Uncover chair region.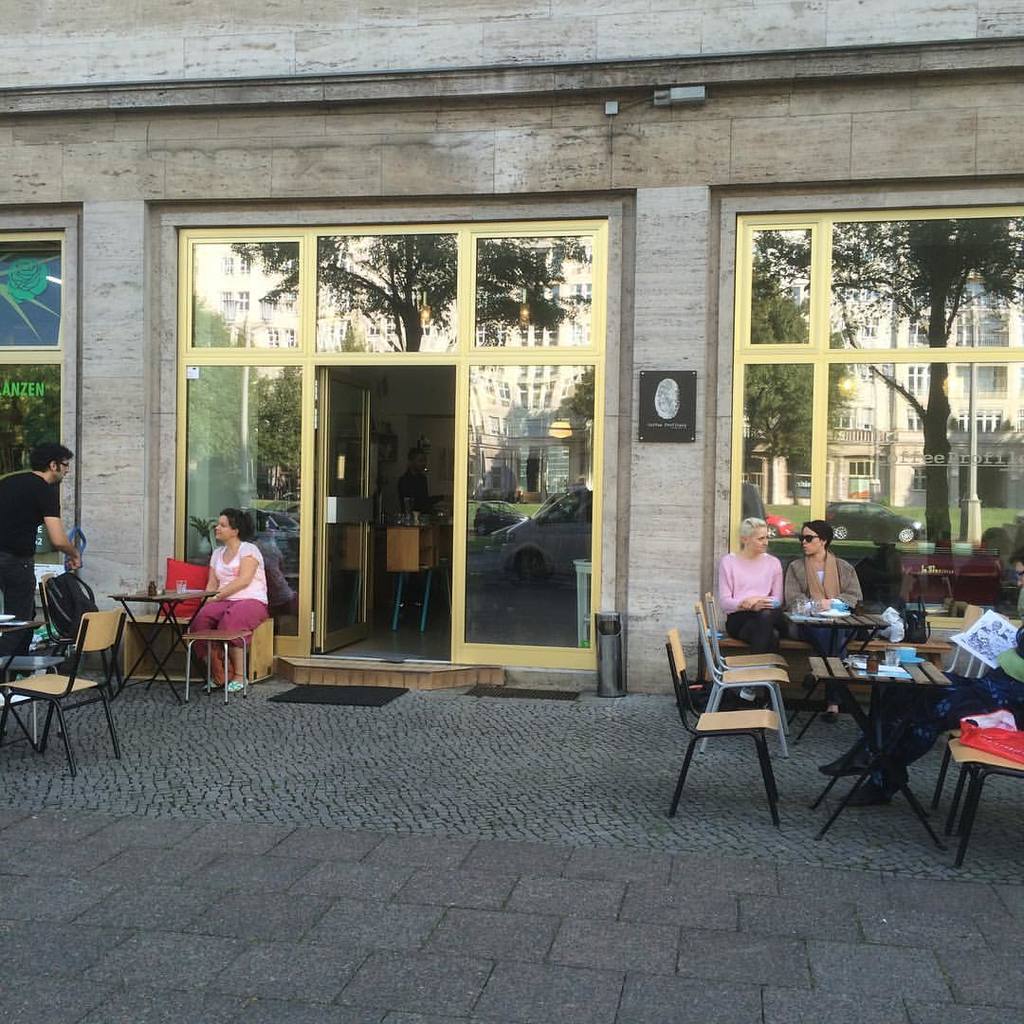
Uncovered: 948 731 1023 869.
